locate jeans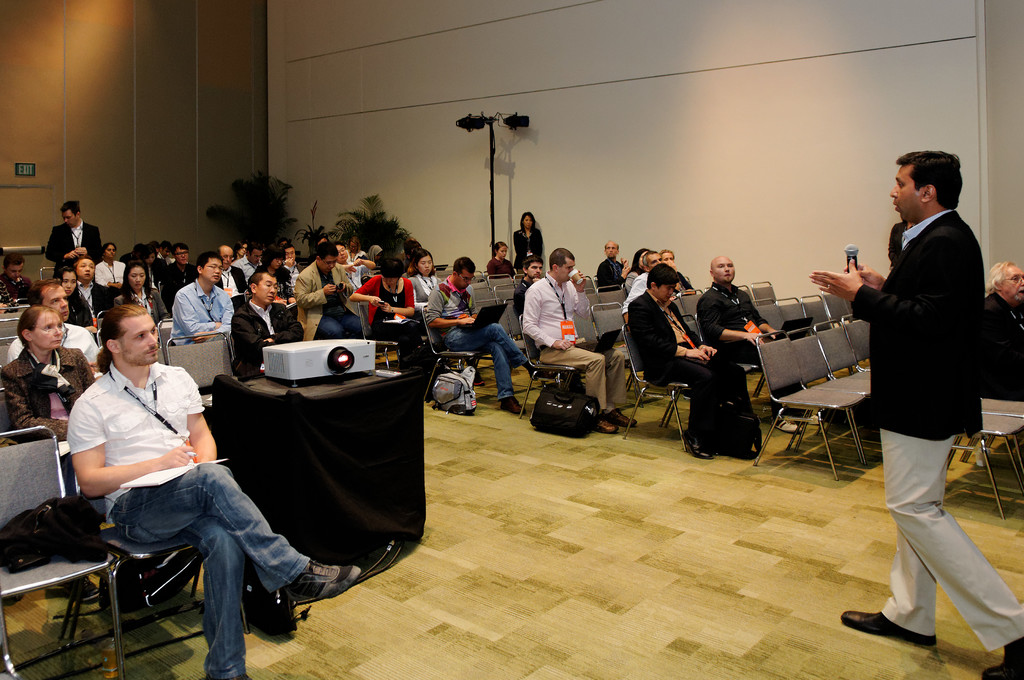
(657,355,748,432)
